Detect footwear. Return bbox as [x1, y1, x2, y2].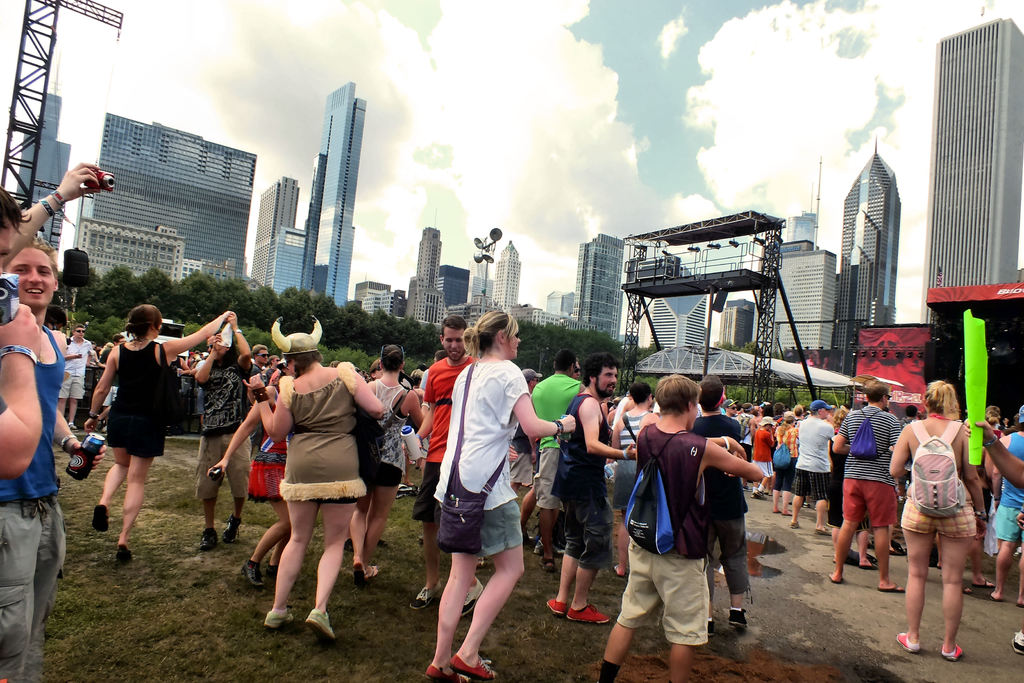
[117, 540, 132, 563].
